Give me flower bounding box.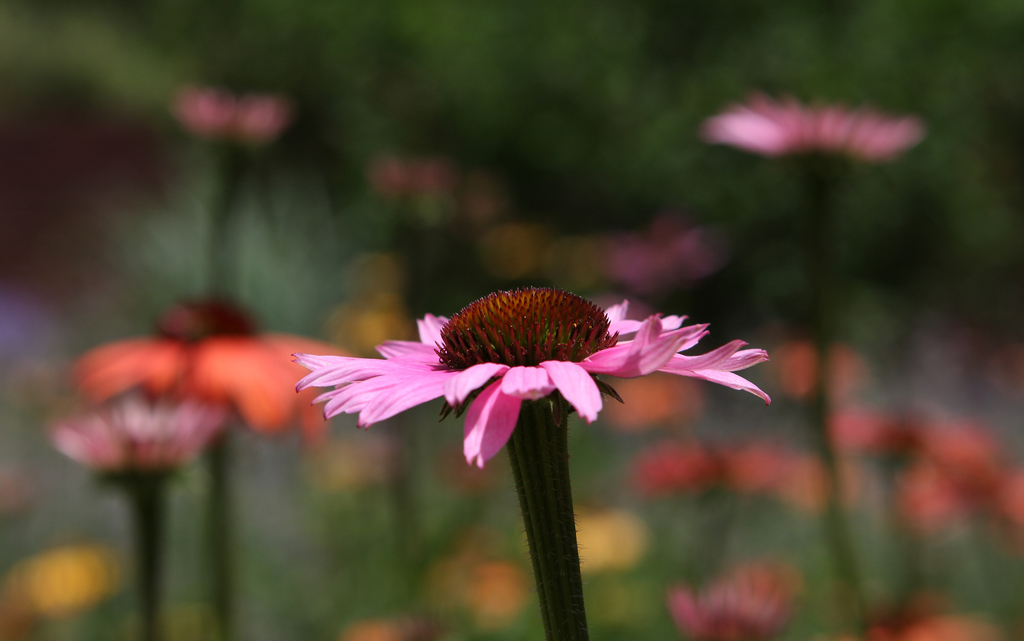
344, 620, 427, 640.
